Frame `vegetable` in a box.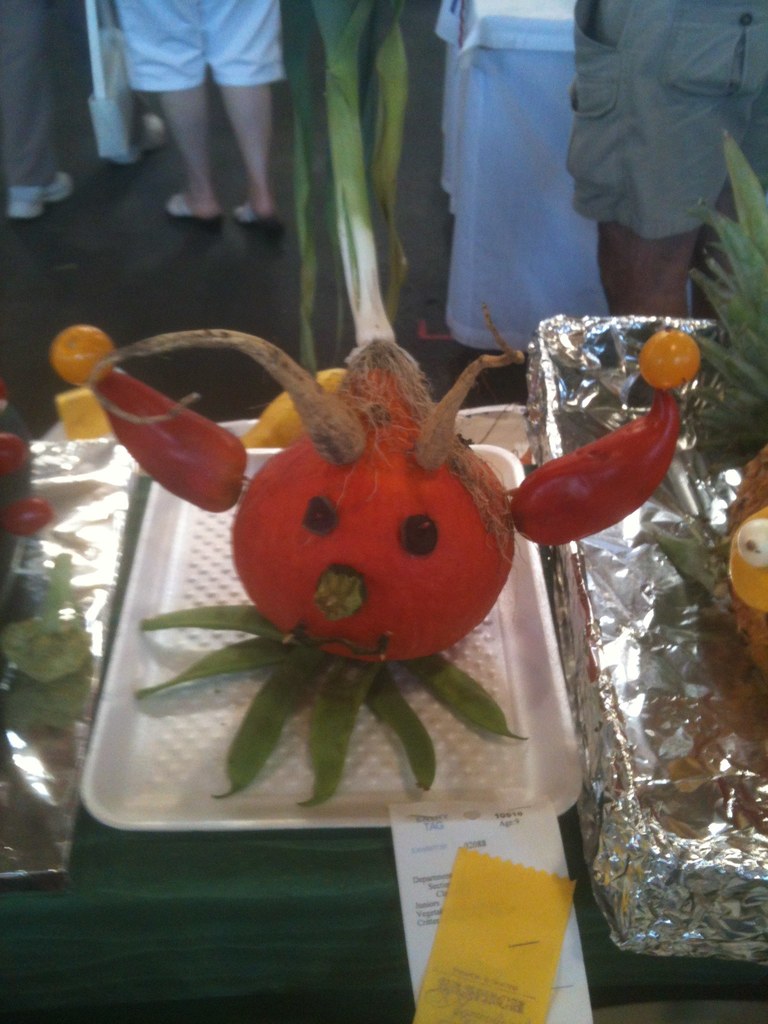
x1=225, y1=334, x2=524, y2=652.
